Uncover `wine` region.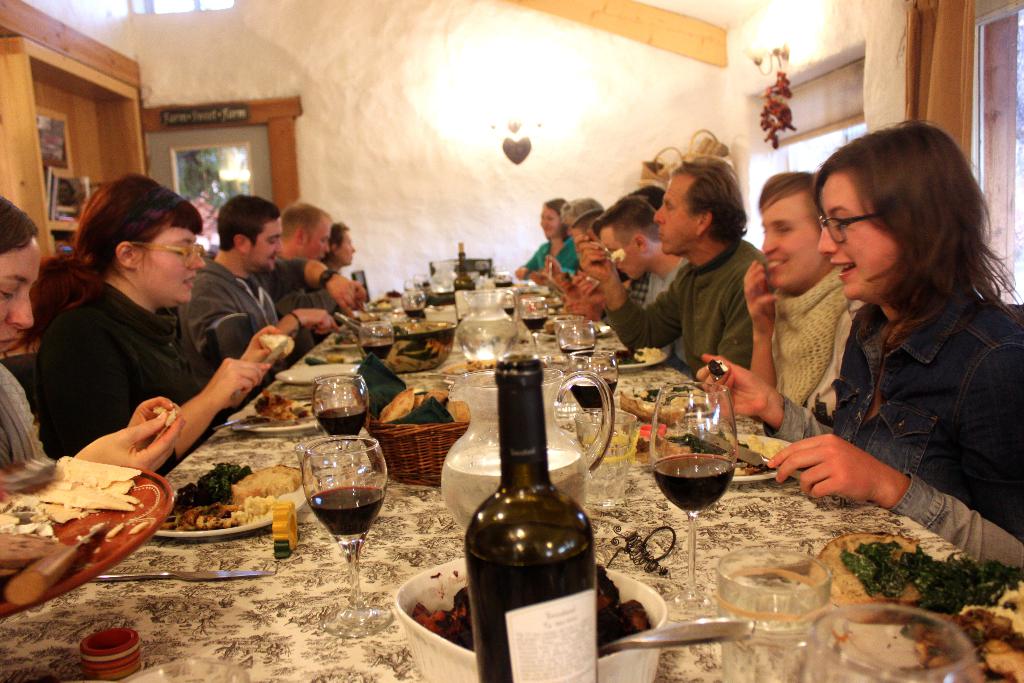
Uncovered: left=458, top=353, right=600, bottom=682.
